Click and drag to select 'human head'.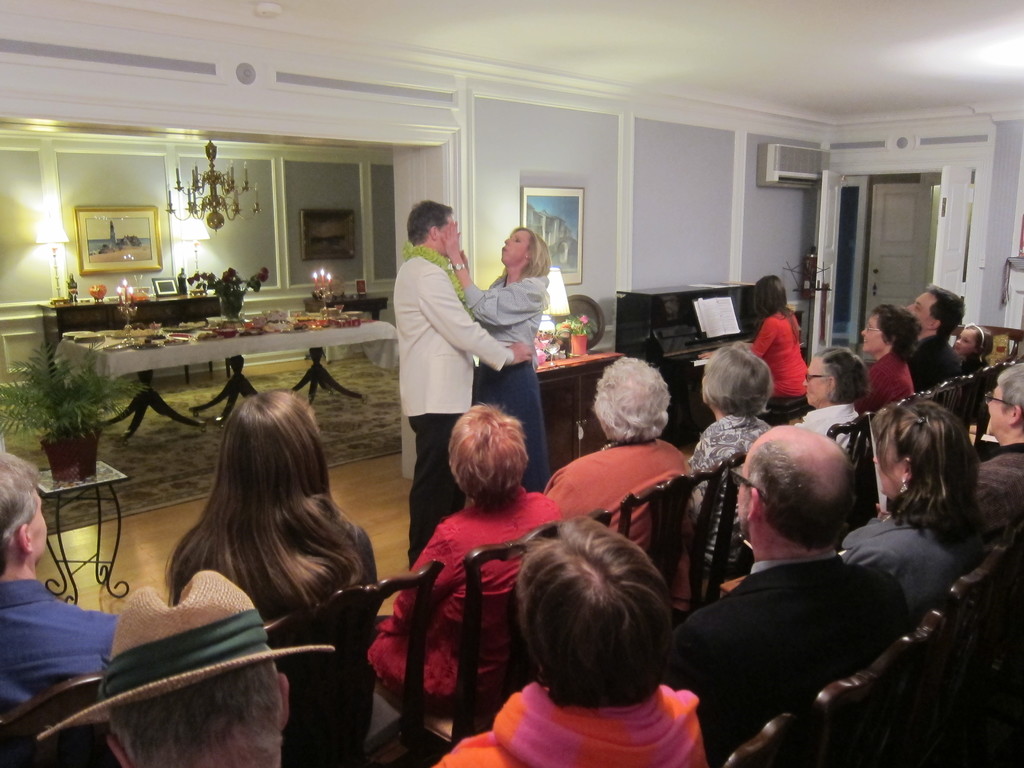
Selection: [left=953, top=324, right=996, bottom=364].
